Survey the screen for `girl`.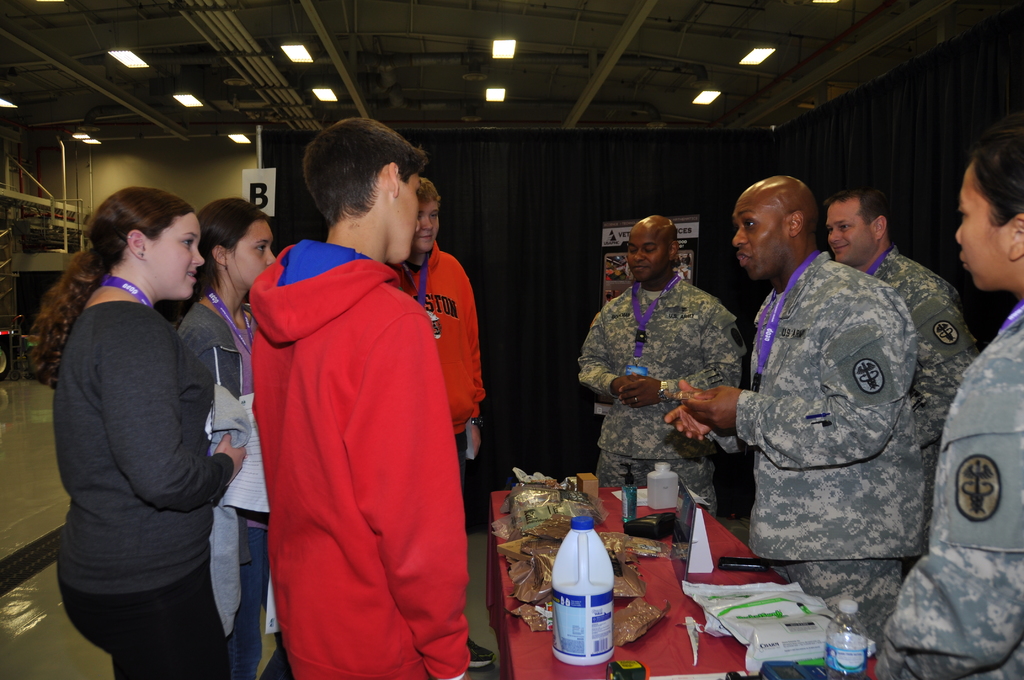
Survey found: x1=38 y1=182 x2=249 y2=679.
